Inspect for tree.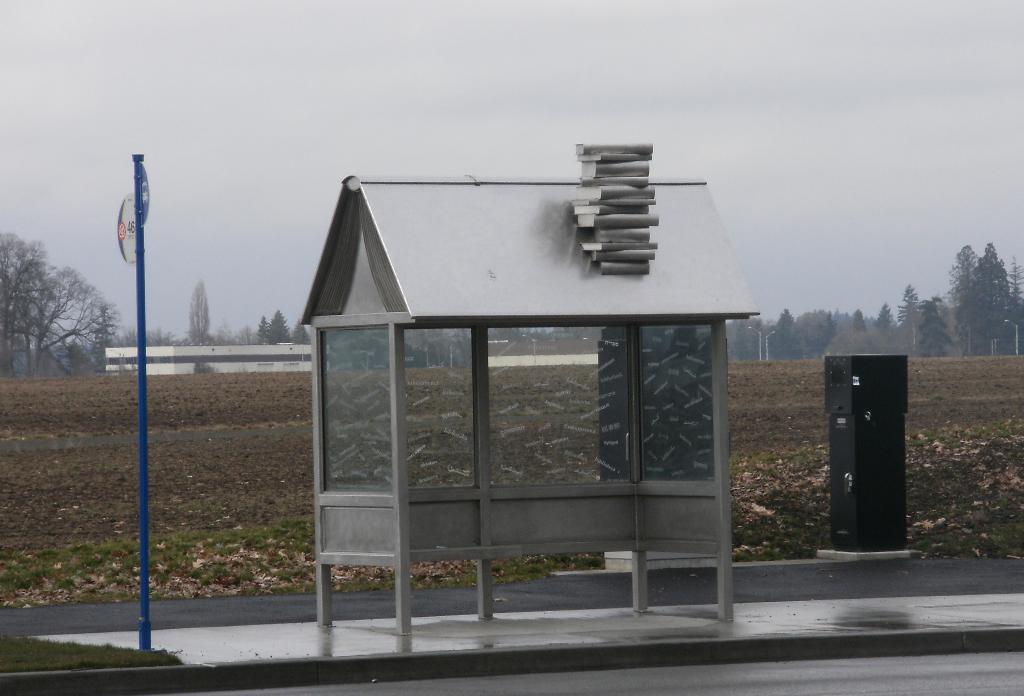
Inspection: bbox=(833, 301, 885, 357).
